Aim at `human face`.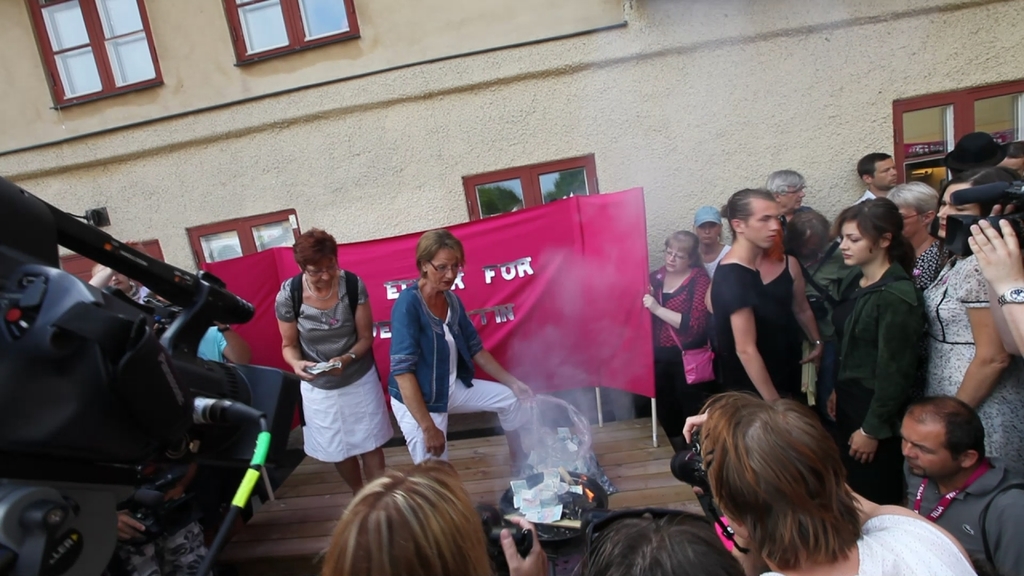
Aimed at [x1=427, y1=250, x2=462, y2=287].
